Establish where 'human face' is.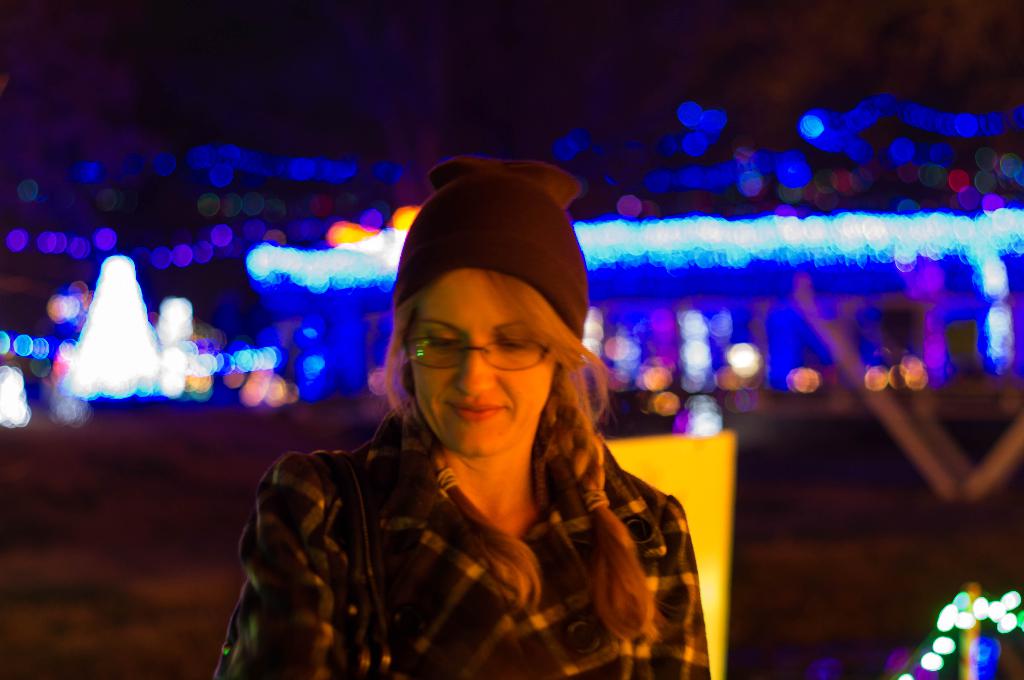
Established at bbox=(412, 273, 568, 457).
